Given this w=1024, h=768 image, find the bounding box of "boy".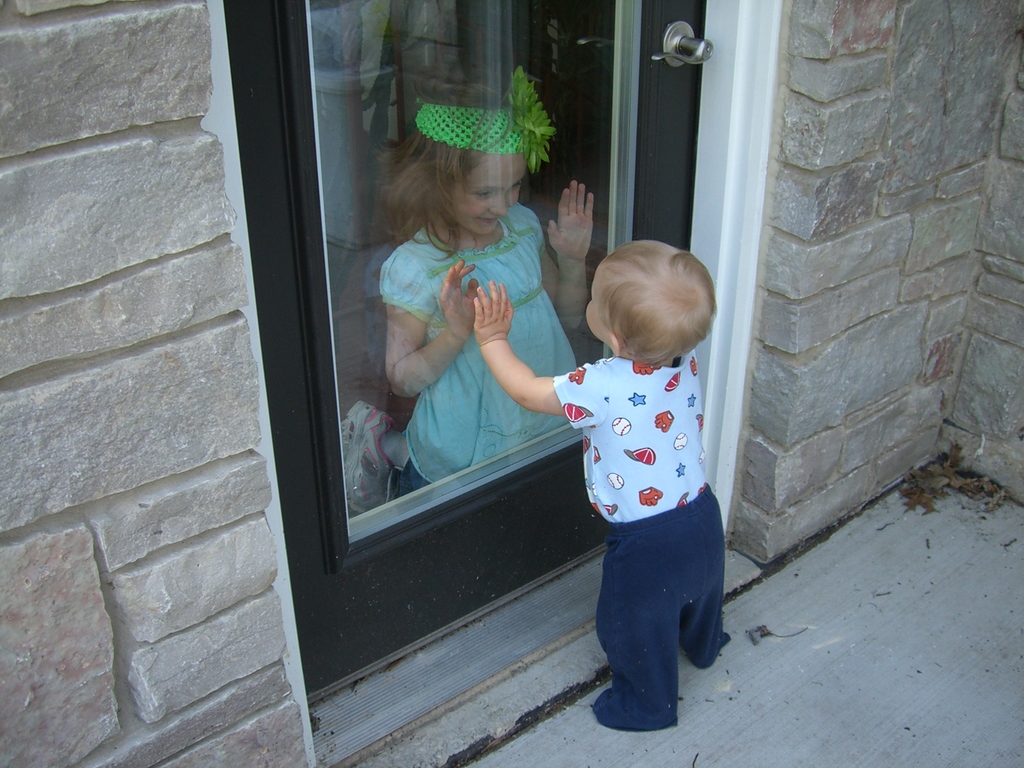
crop(467, 236, 730, 737).
